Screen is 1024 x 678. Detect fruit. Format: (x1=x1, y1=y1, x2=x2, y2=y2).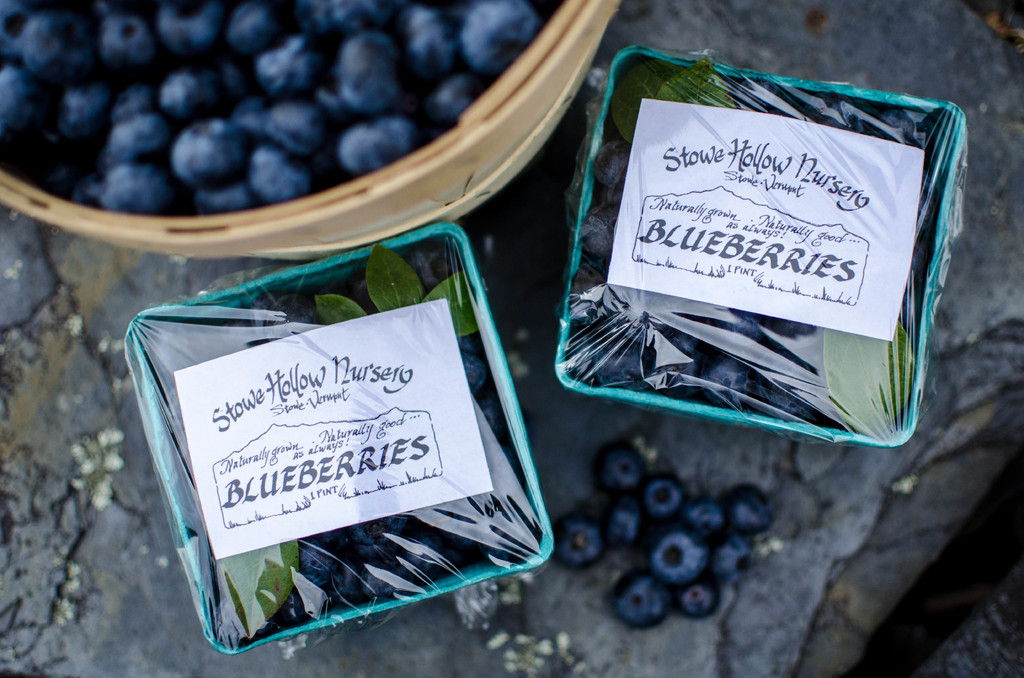
(x1=173, y1=121, x2=249, y2=191).
